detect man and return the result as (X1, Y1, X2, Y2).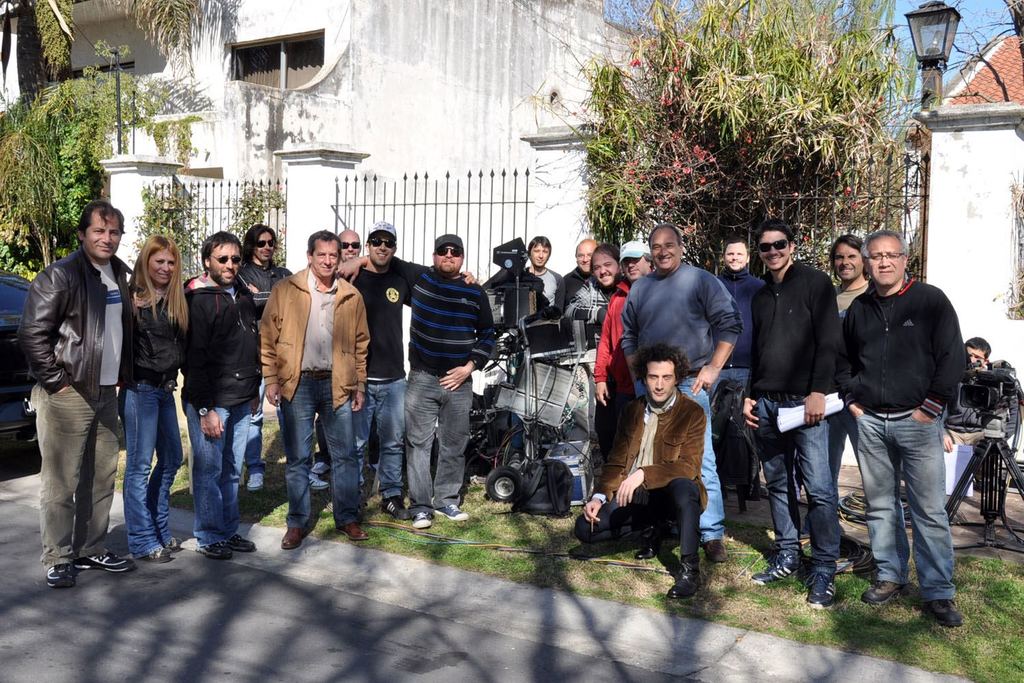
(254, 232, 373, 552).
